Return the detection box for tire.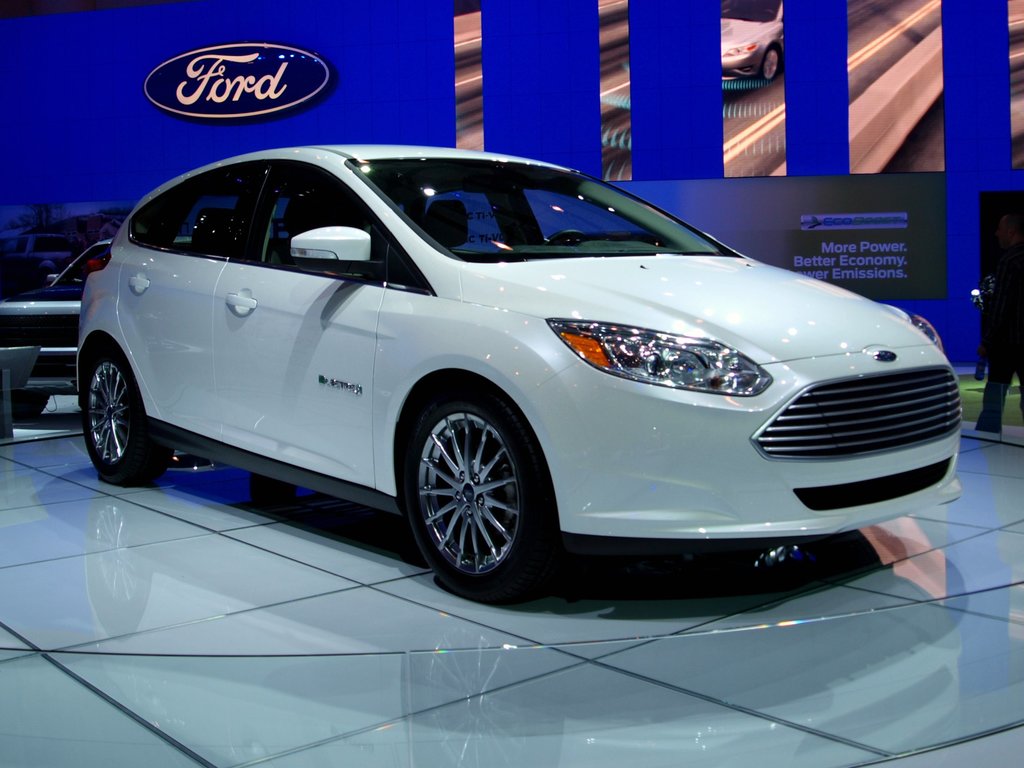
pyautogui.locateOnScreen(407, 401, 544, 604).
